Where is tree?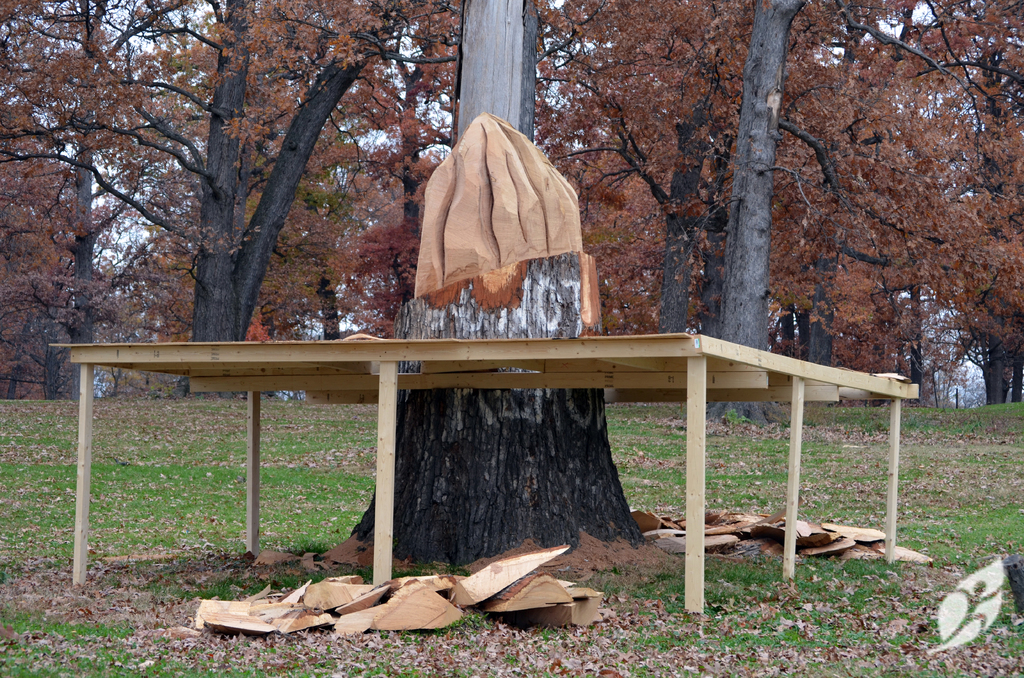
box=[47, 0, 417, 359].
